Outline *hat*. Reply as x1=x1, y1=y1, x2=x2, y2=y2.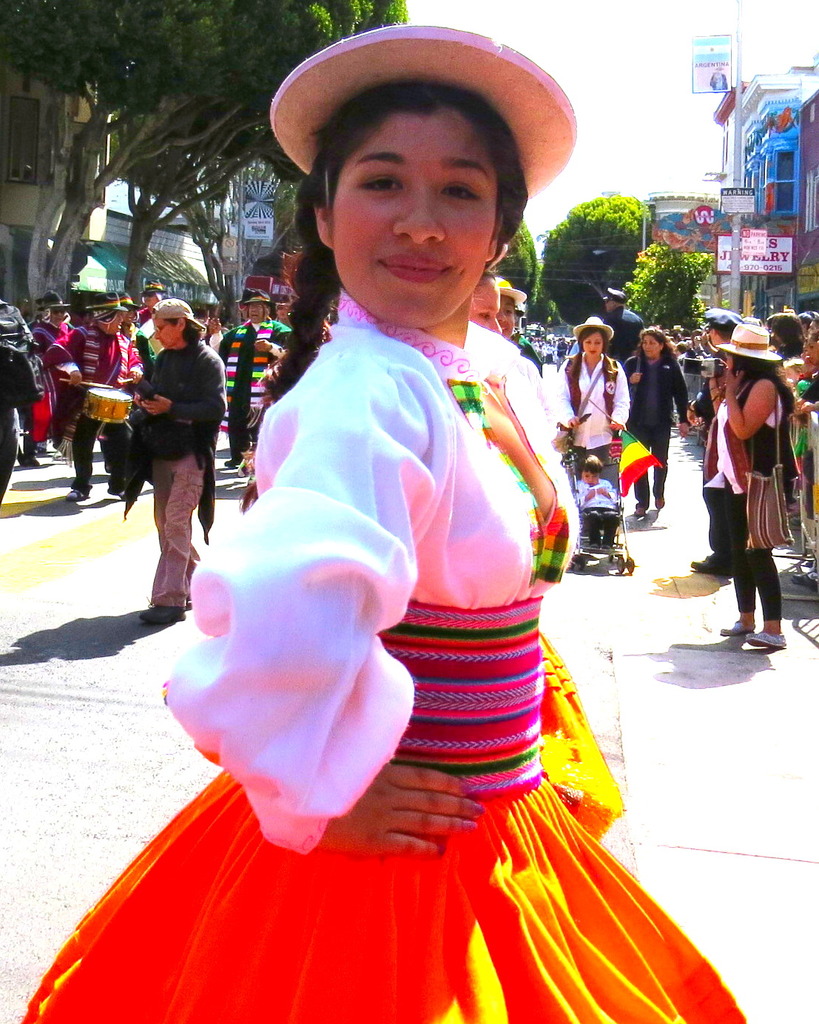
x1=716, y1=322, x2=783, y2=362.
